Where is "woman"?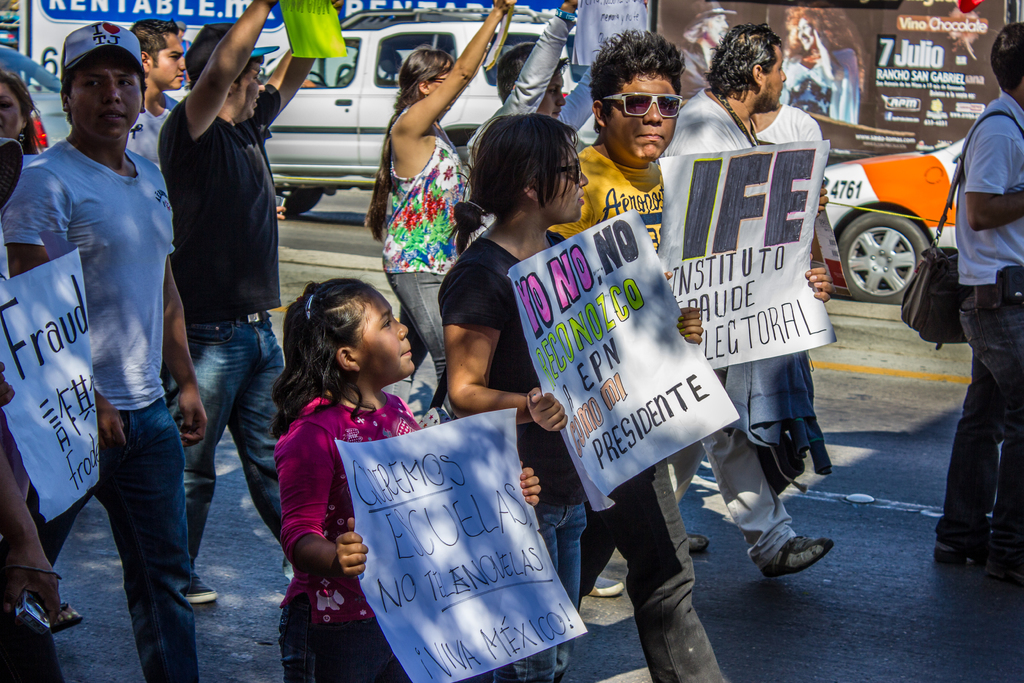
crop(362, 0, 511, 397).
